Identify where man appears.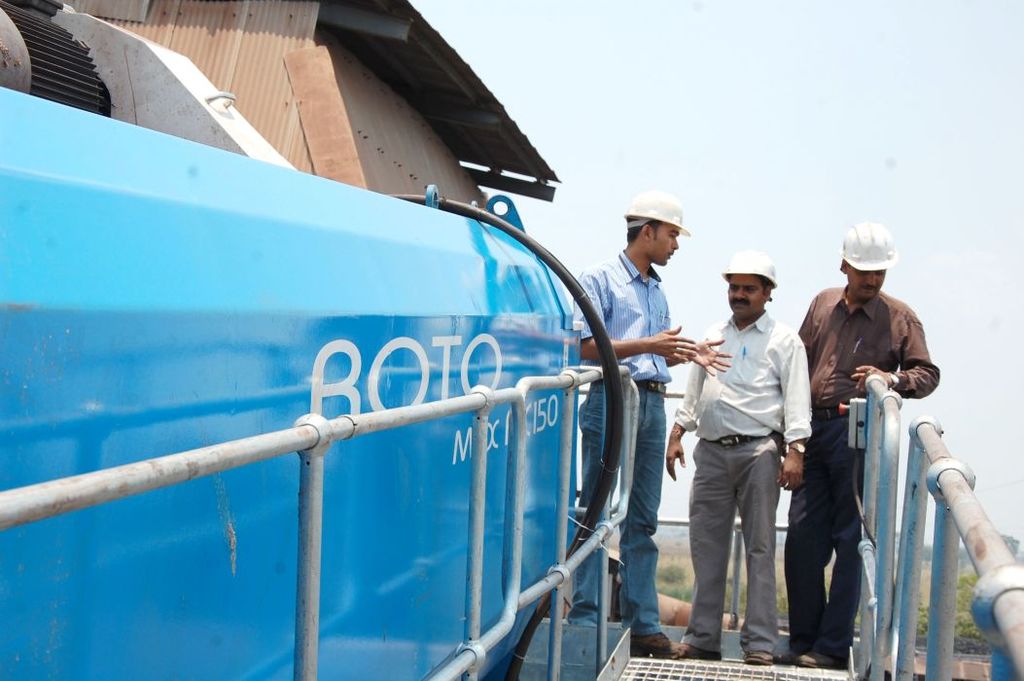
Appears at <box>794,220,939,667</box>.
